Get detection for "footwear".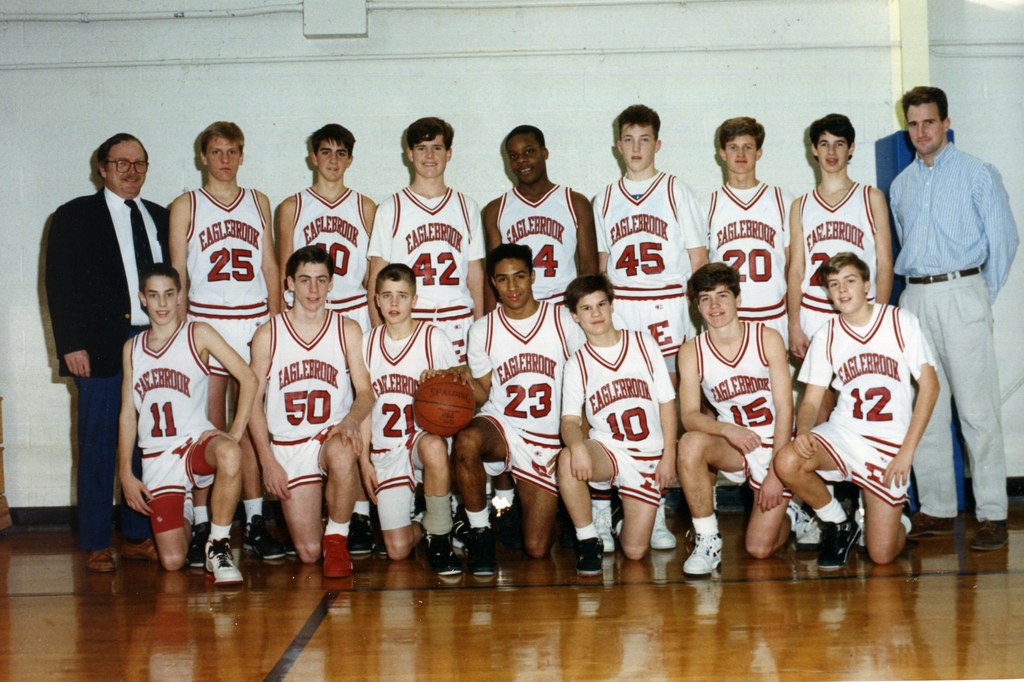
Detection: 491 499 529 560.
